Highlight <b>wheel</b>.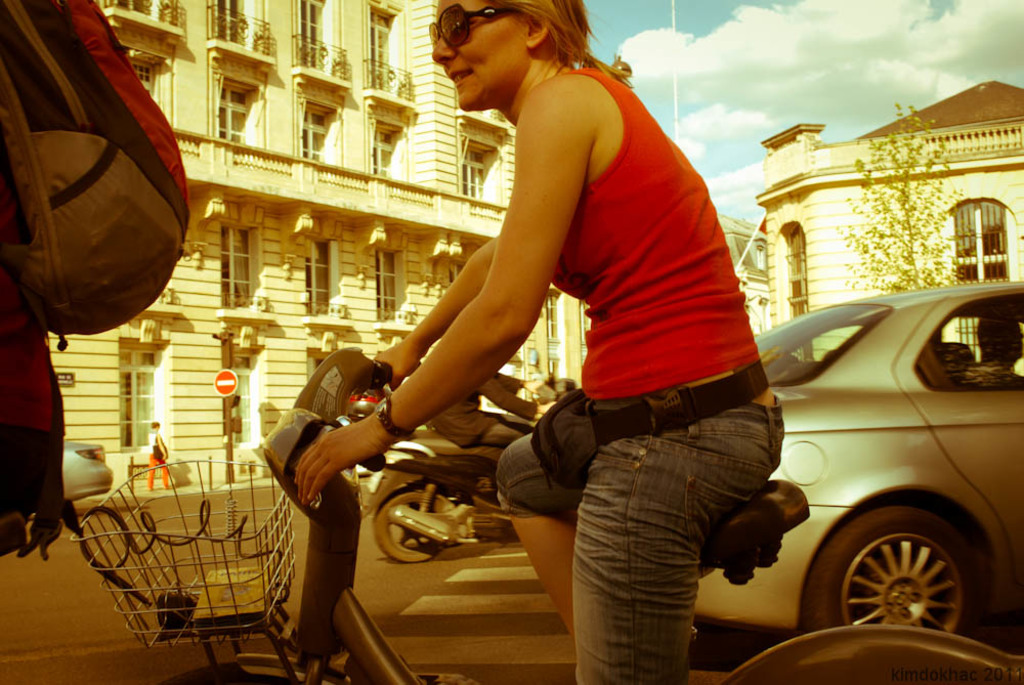
Highlighted region: <region>154, 655, 353, 684</region>.
